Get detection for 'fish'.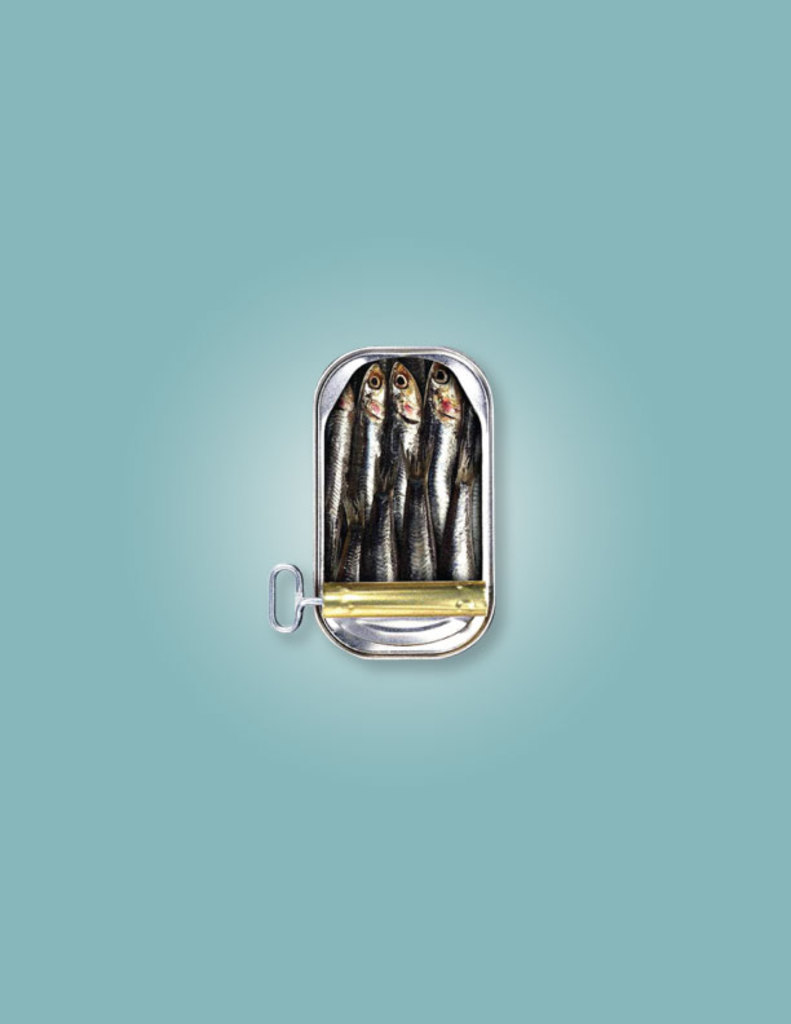
Detection: (x1=441, y1=463, x2=481, y2=583).
